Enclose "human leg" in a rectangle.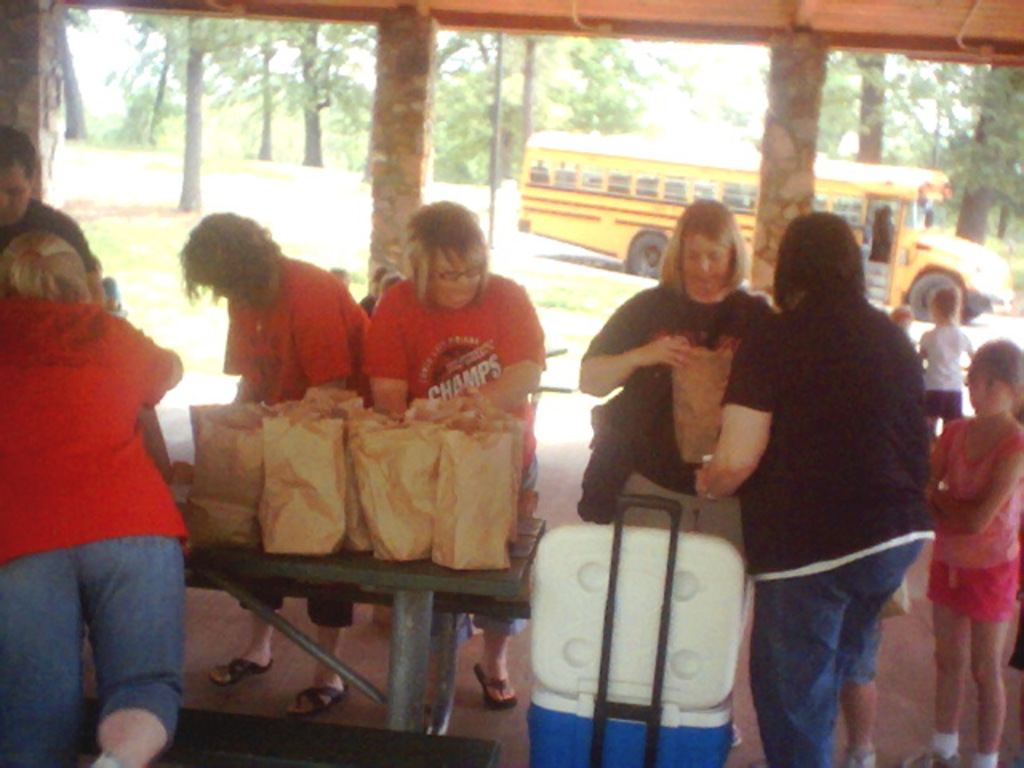
bbox=(909, 530, 966, 766).
